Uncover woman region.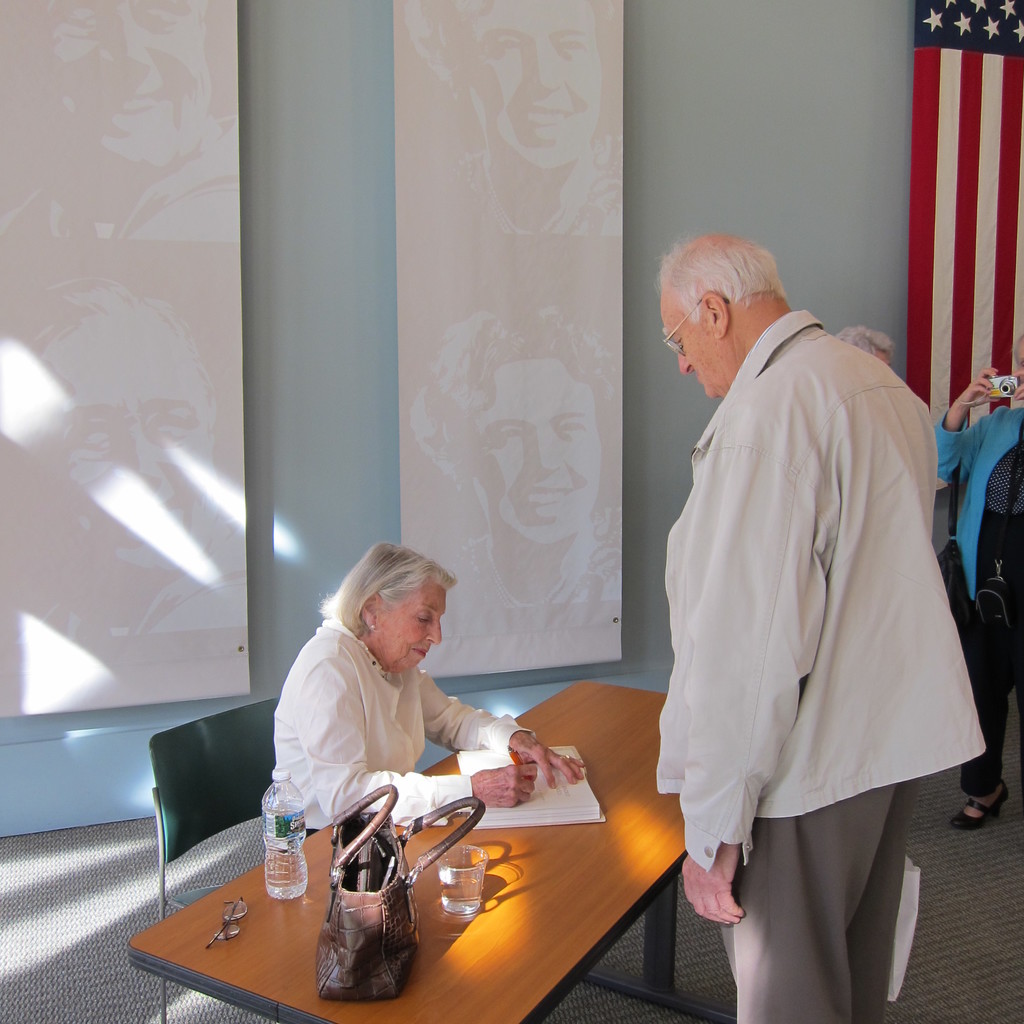
Uncovered: [408,300,625,628].
